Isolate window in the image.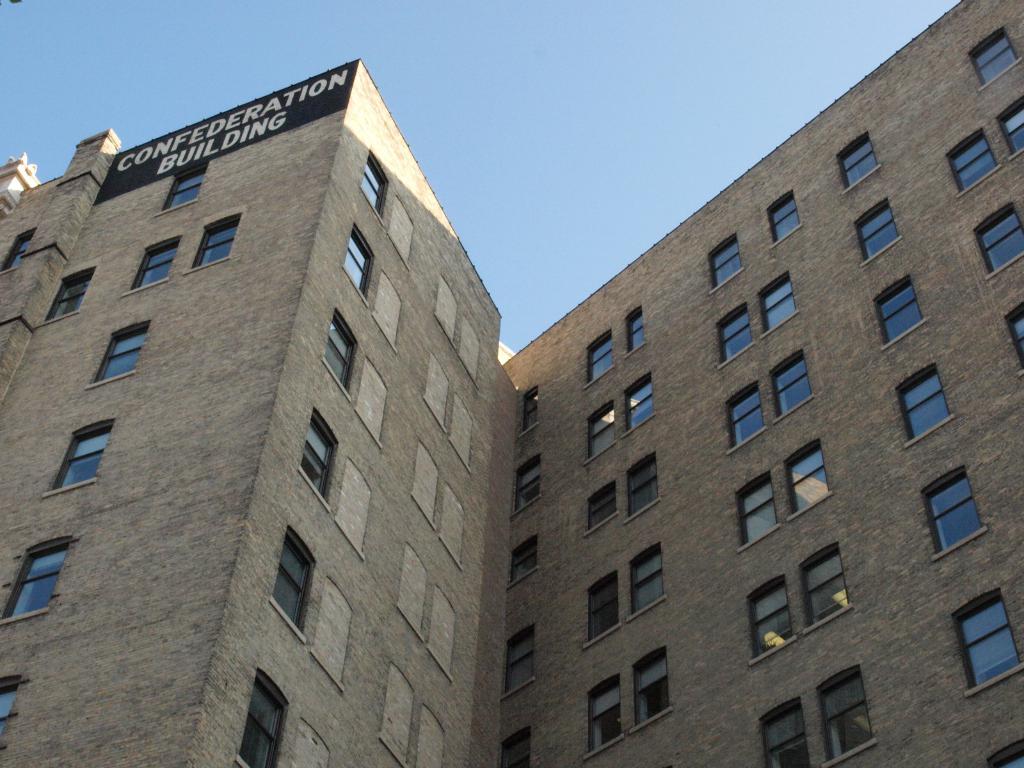
Isolated region: region(763, 186, 801, 250).
